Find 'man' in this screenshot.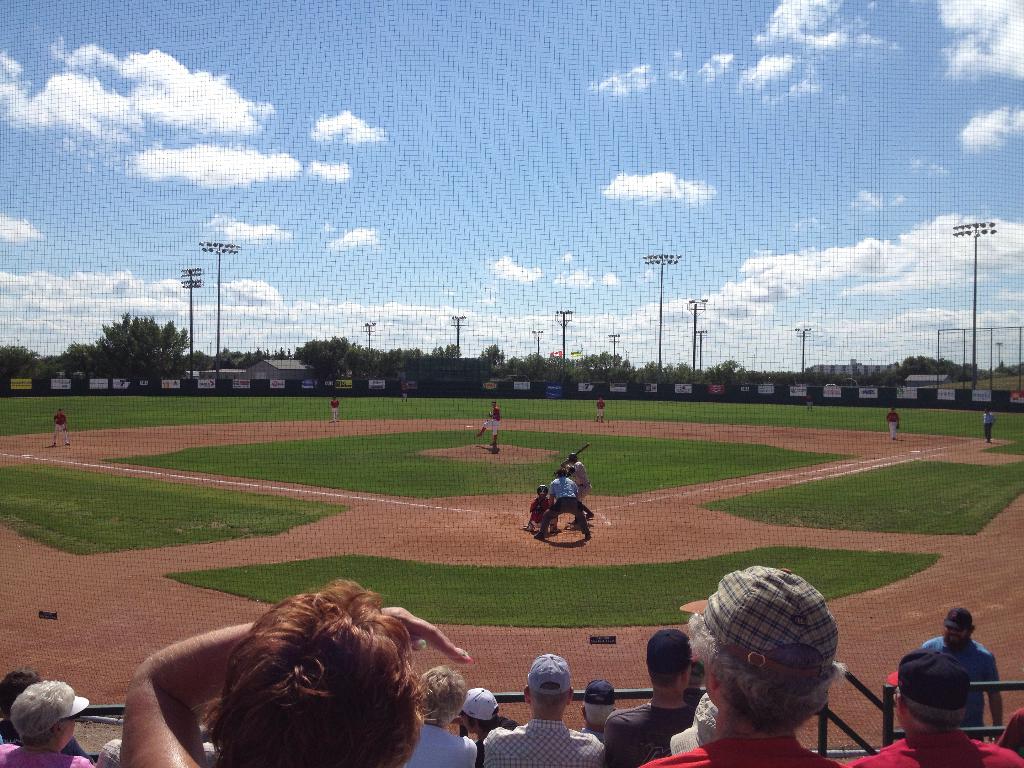
The bounding box for 'man' is (595,396,608,426).
